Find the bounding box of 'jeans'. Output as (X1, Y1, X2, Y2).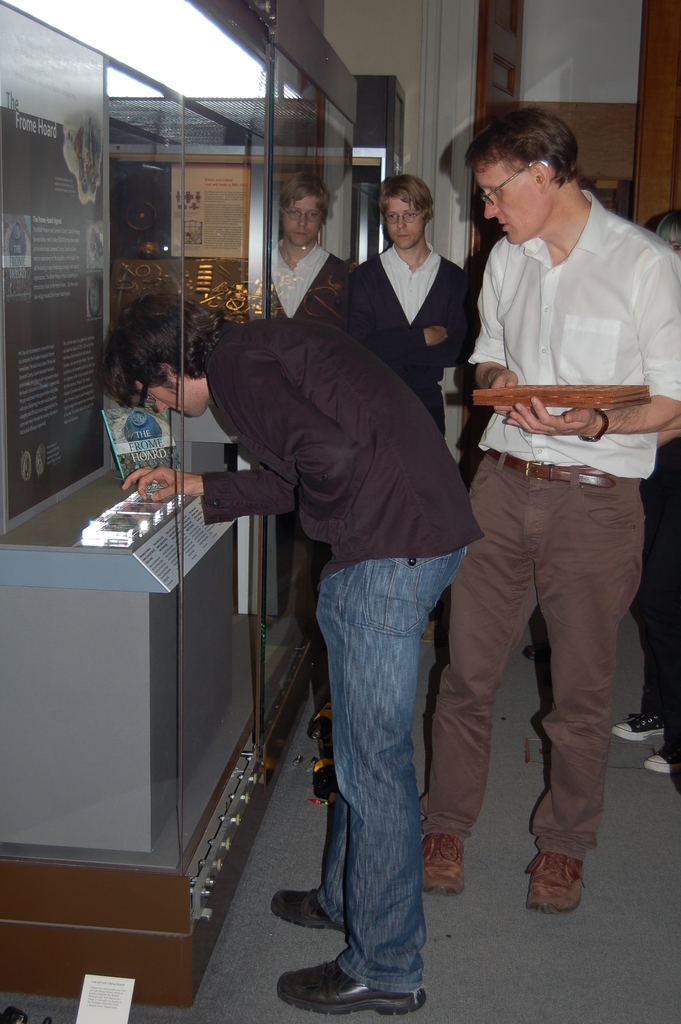
(299, 547, 457, 1001).
